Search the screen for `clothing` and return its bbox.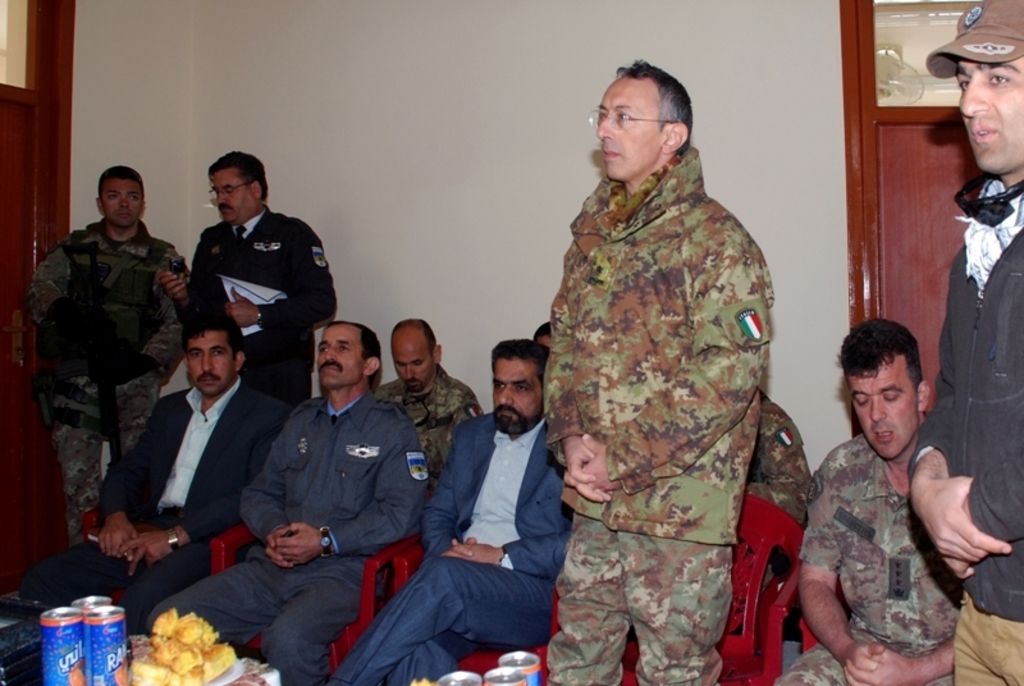
Found: crop(380, 363, 483, 474).
